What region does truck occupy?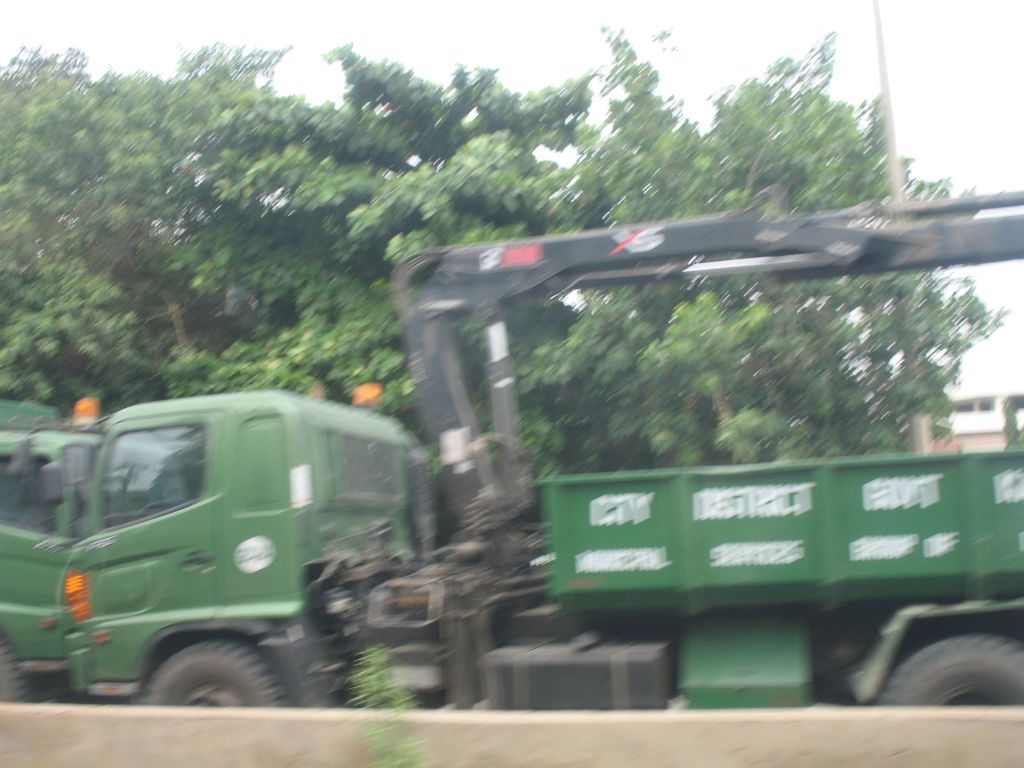
region(0, 380, 86, 697).
